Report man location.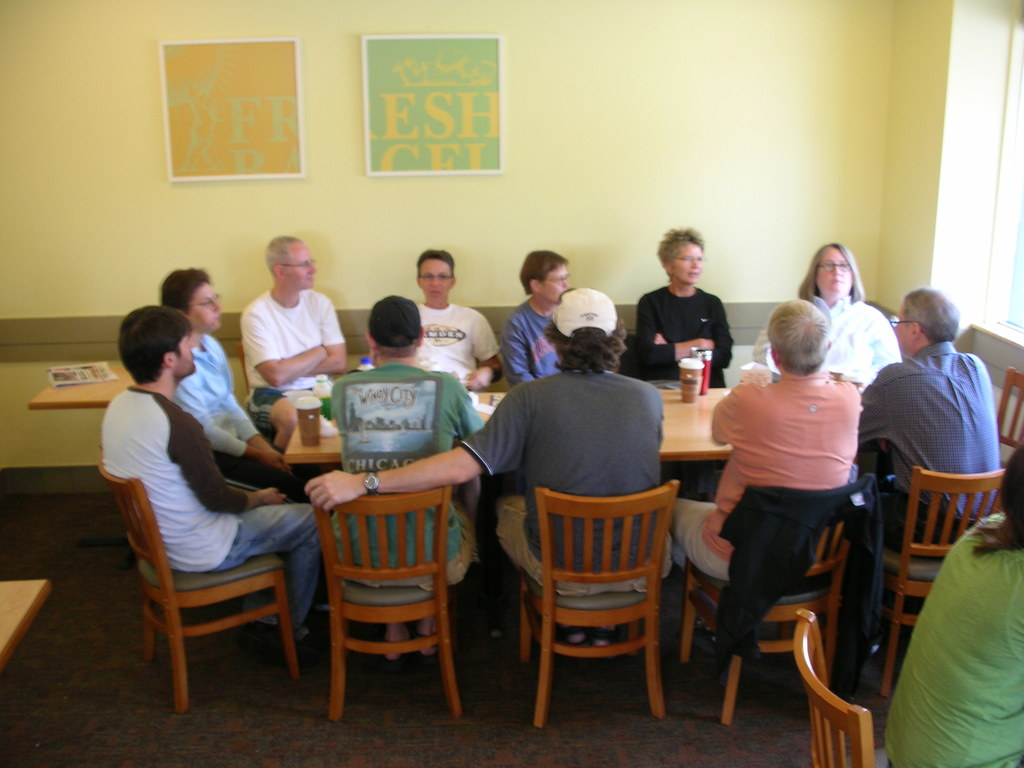
Report: region(237, 229, 356, 456).
